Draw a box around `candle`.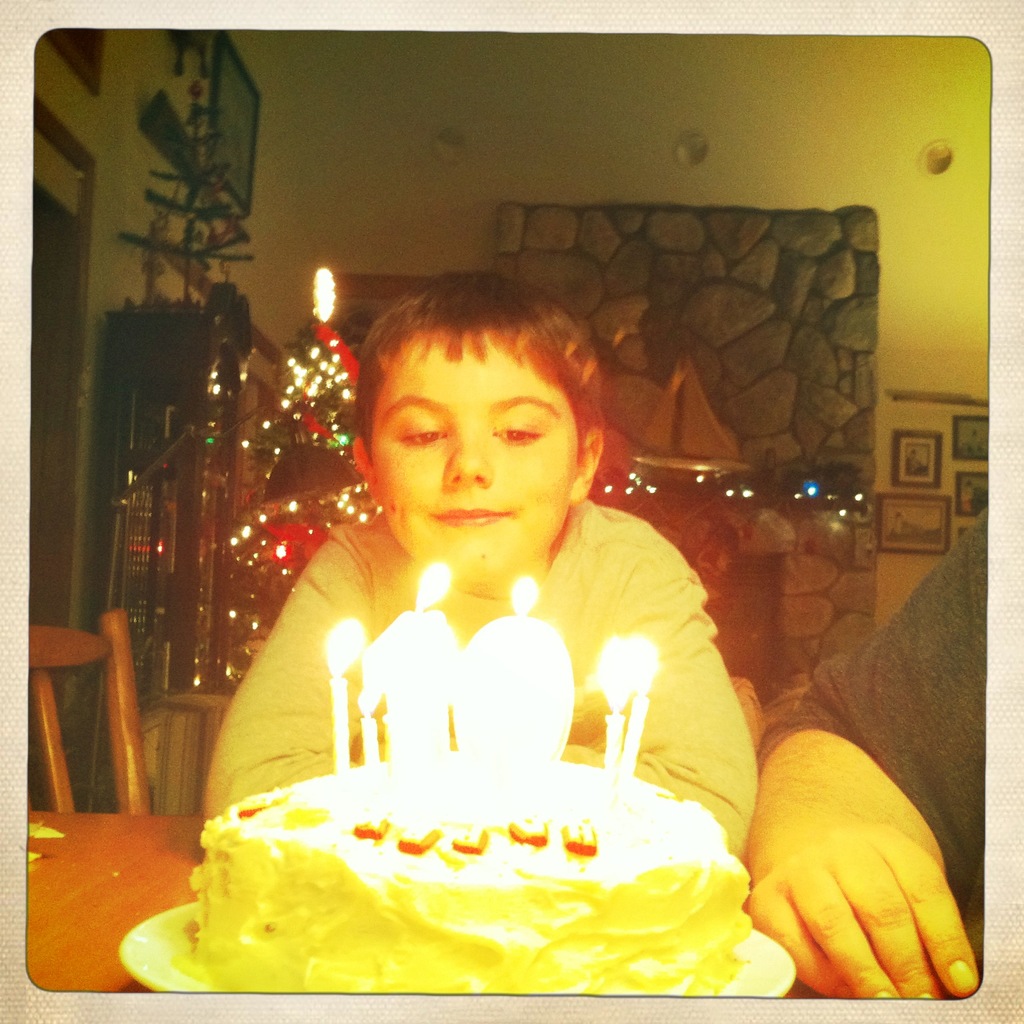
<region>319, 619, 355, 769</region>.
